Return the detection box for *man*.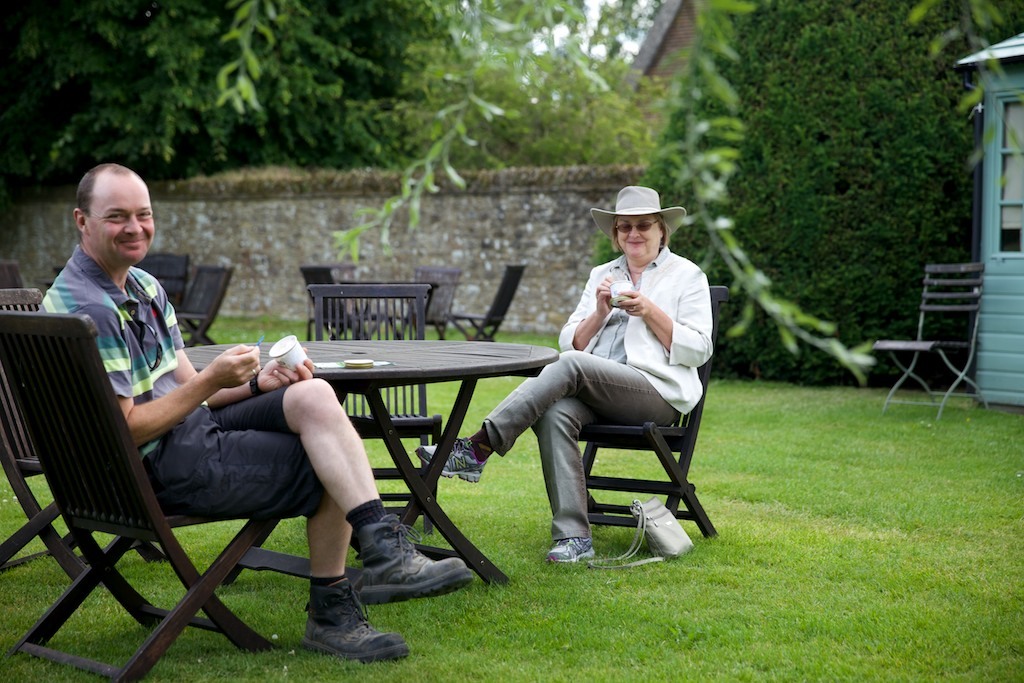
region(30, 157, 472, 665).
